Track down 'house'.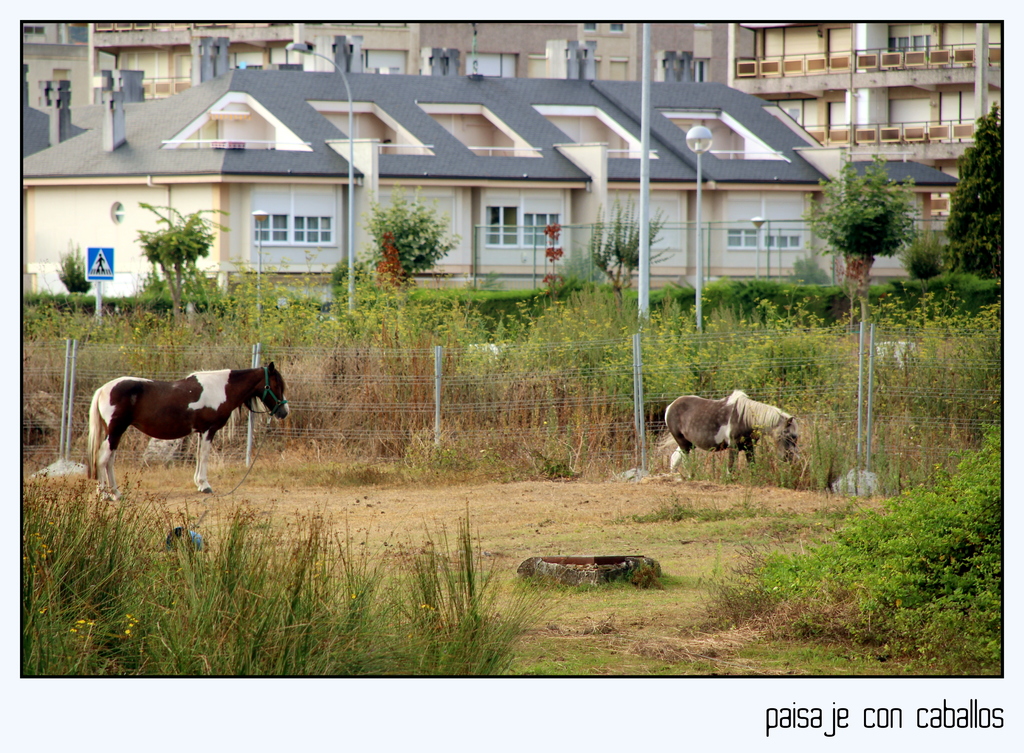
Tracked to bbox=[724, 14, 998, 229].
